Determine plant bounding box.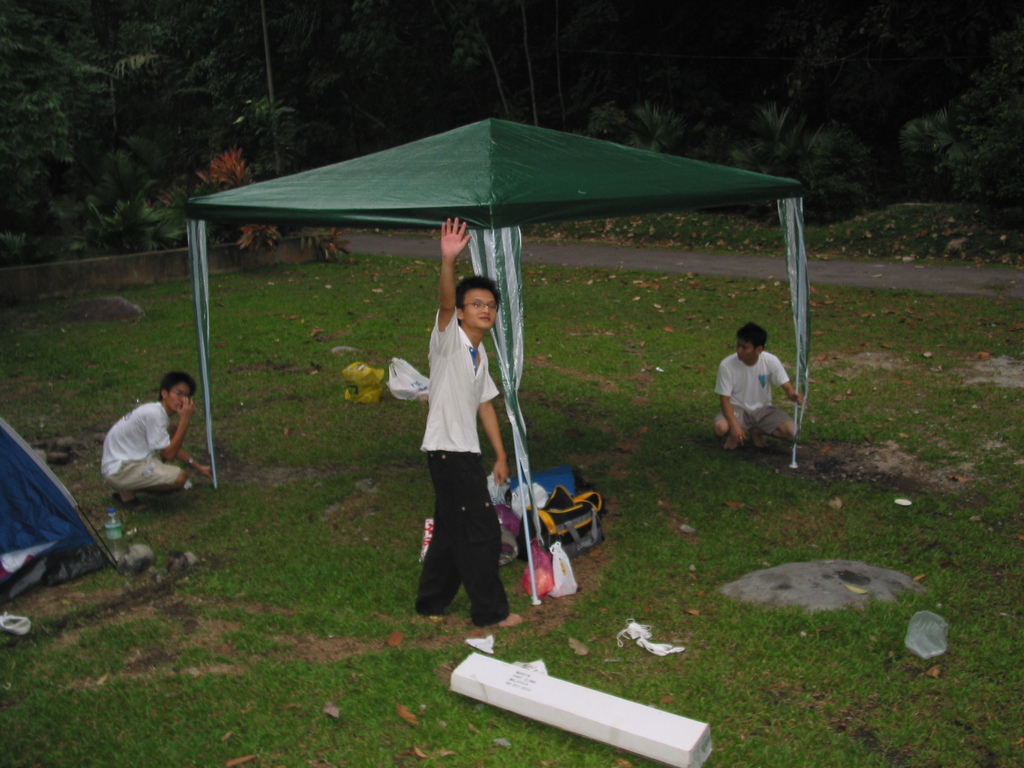
Determined: box=[579, 97, 735, 173].
